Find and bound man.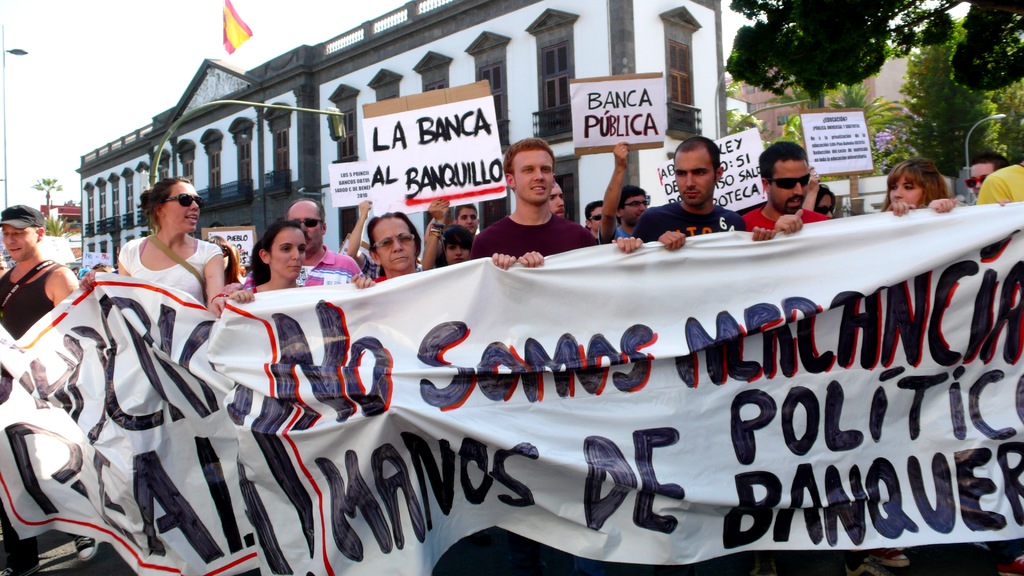
Bound: (630, 138, 776, 252).
